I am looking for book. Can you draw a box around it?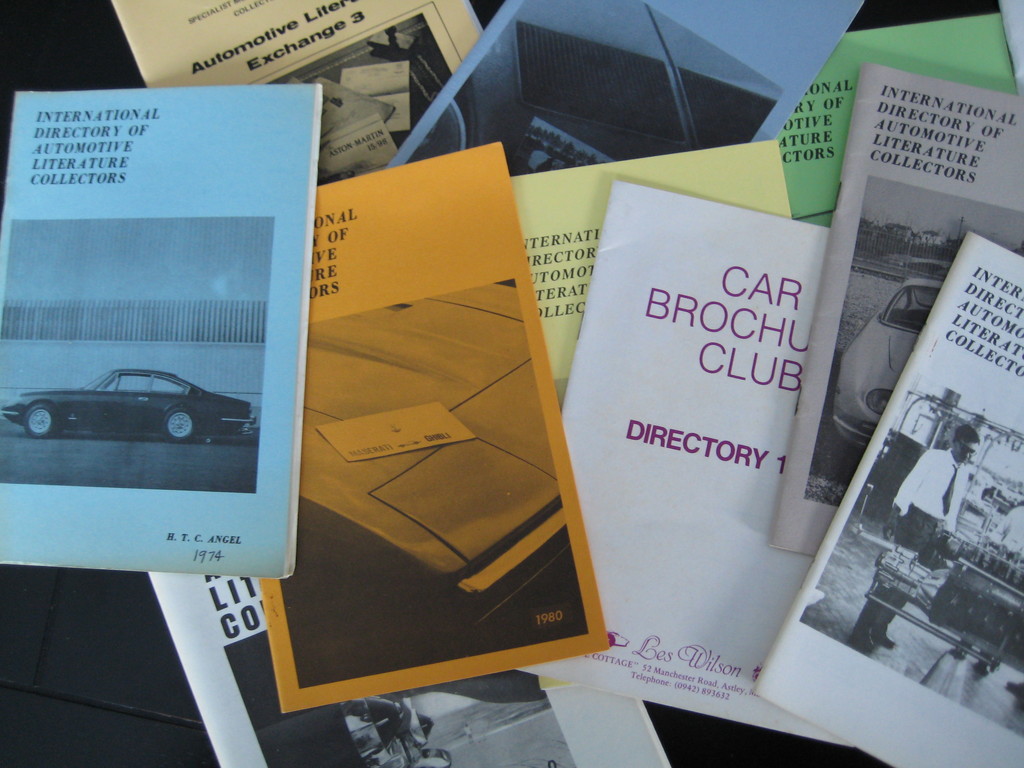
Sure, the bounding box is (x1=111, y1=0, x2=483, y2=184).
